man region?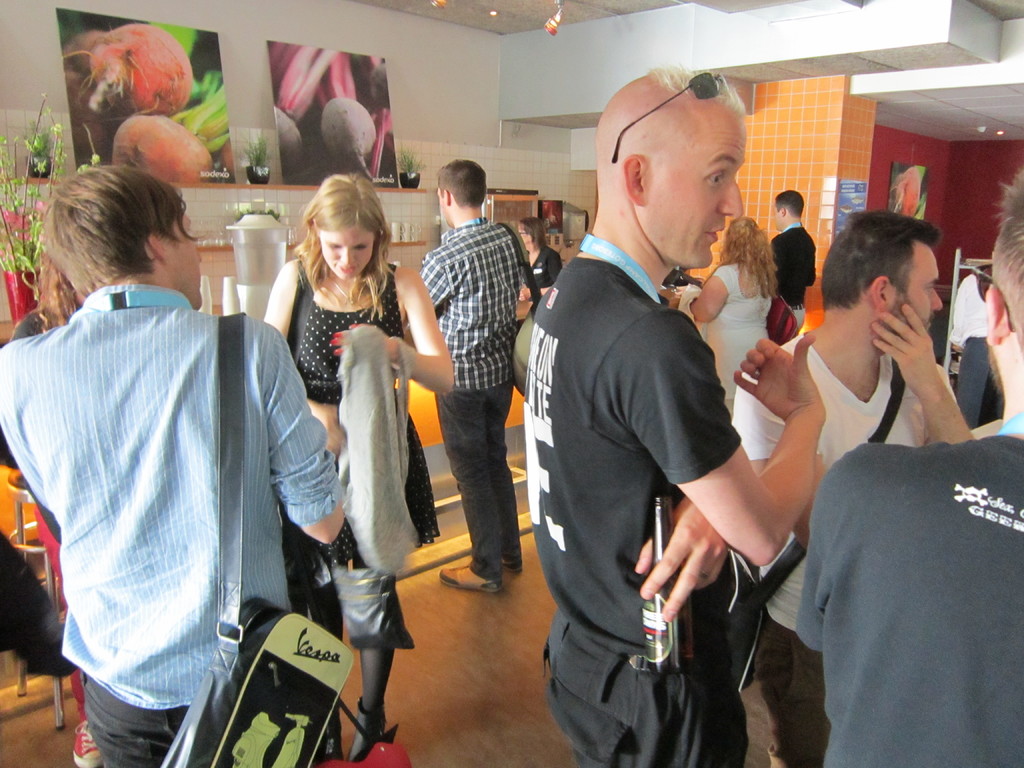
BBox(787, 168, 1023, 767)
